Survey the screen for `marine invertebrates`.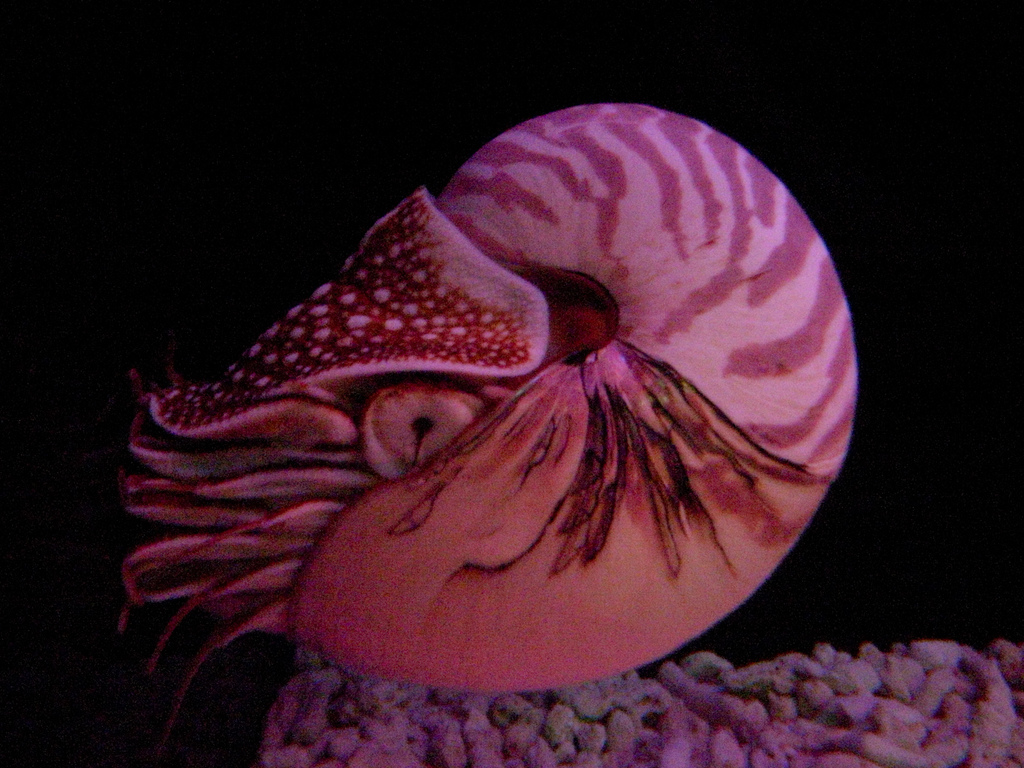
Survey found: 253:621:1023:765.
